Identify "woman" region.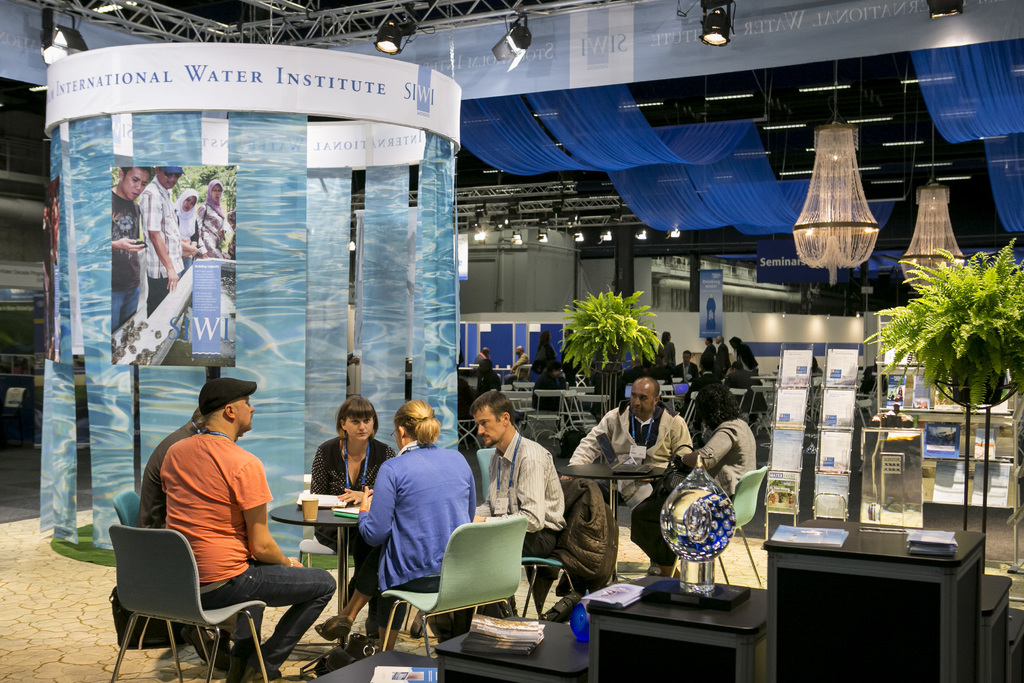
Region: <bbox>170, 189, 200, 275</bbox>.
